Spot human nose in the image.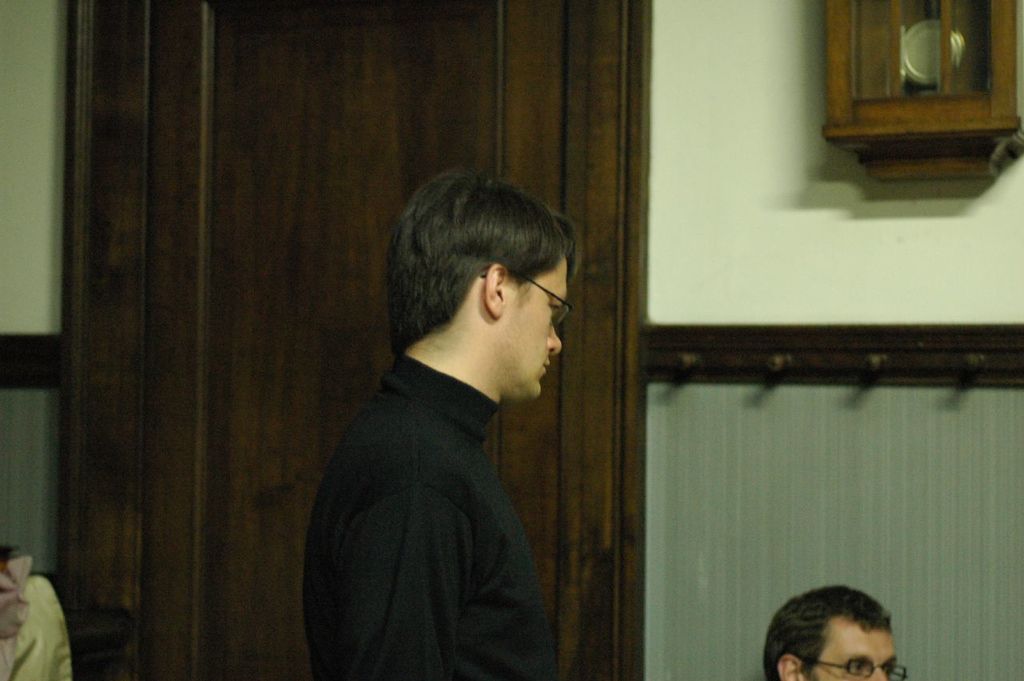
human nose found at [865,664,890,680].
